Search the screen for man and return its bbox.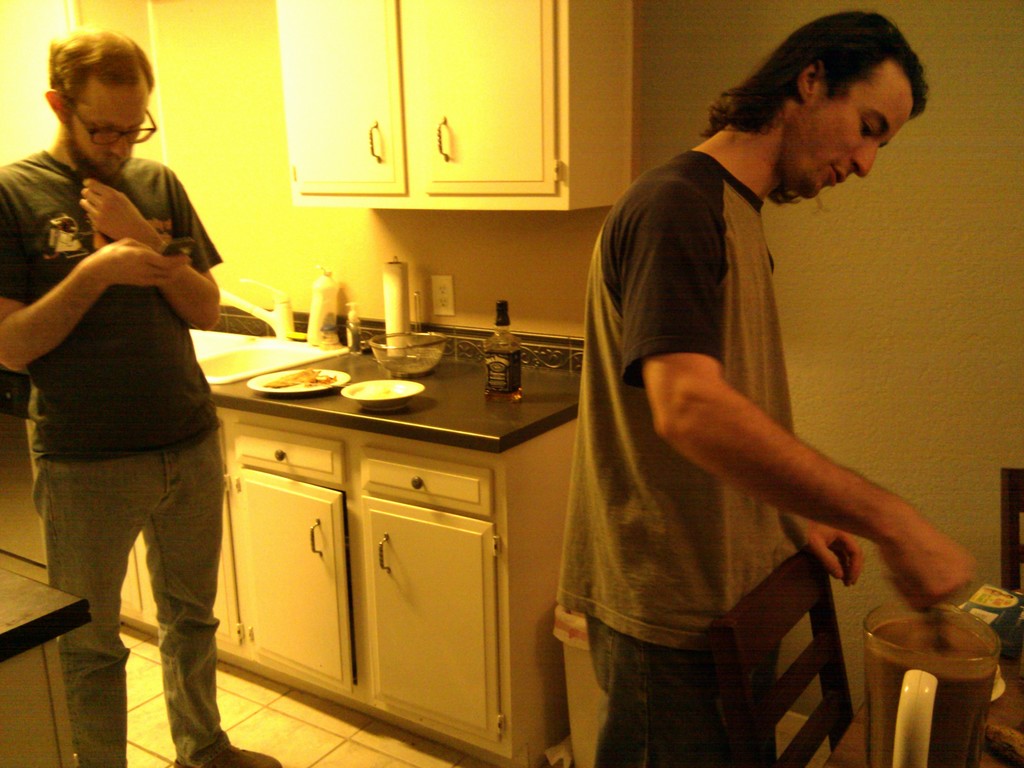
Found: <box>0,27,283,767</box>.
